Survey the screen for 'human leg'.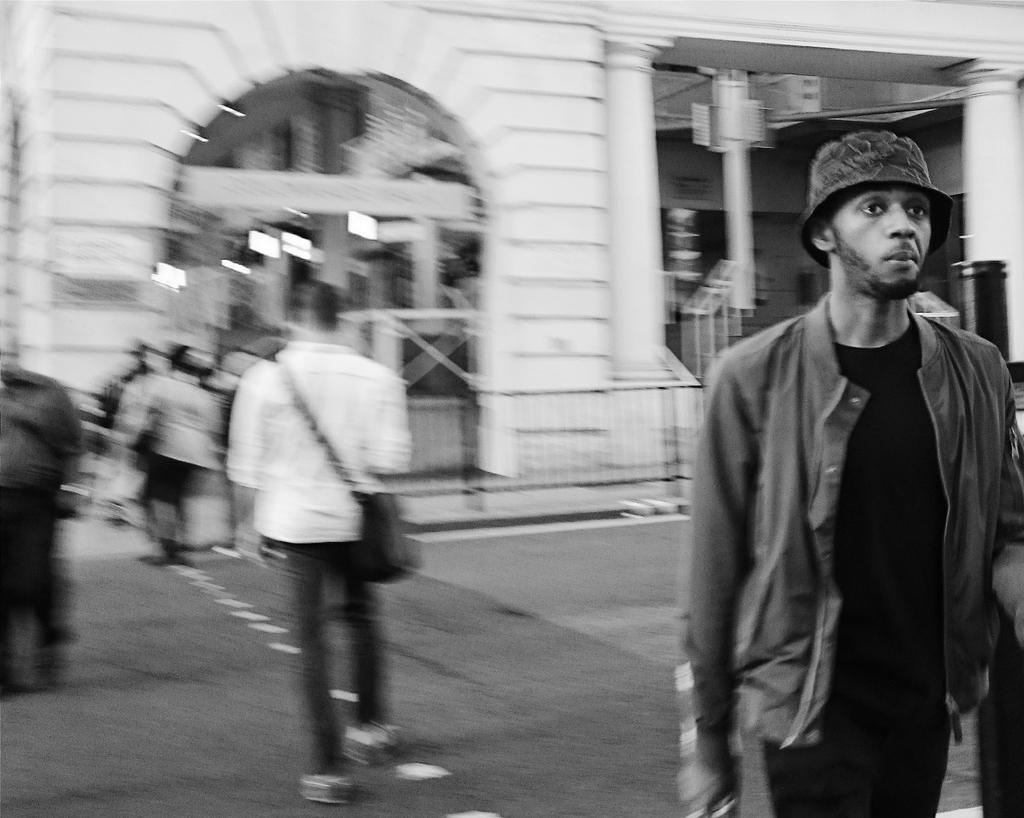
Survey found: Rect(759, 703, 947, 817).
